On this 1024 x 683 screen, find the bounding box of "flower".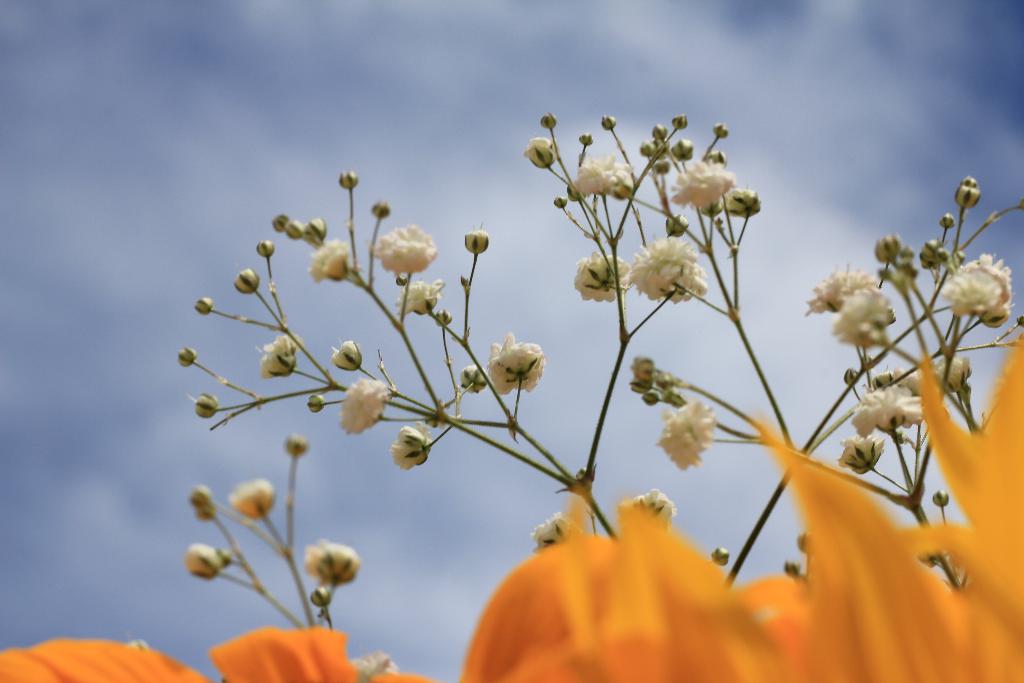
Bounding box: bbox(339, 375, 397, 434).
